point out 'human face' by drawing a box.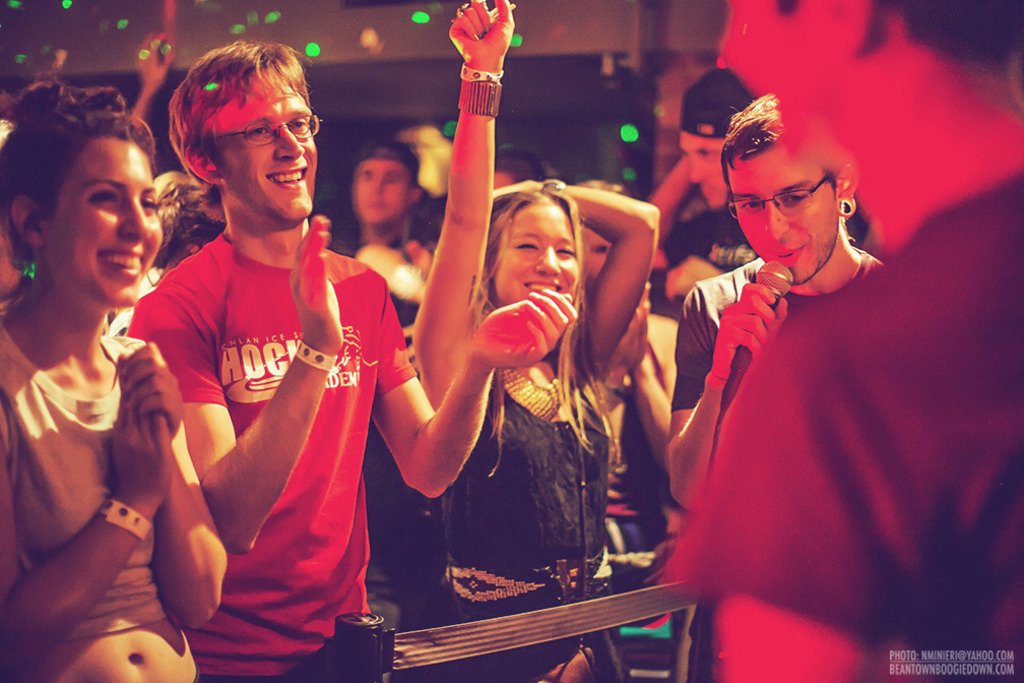
(725,144,833,289).
